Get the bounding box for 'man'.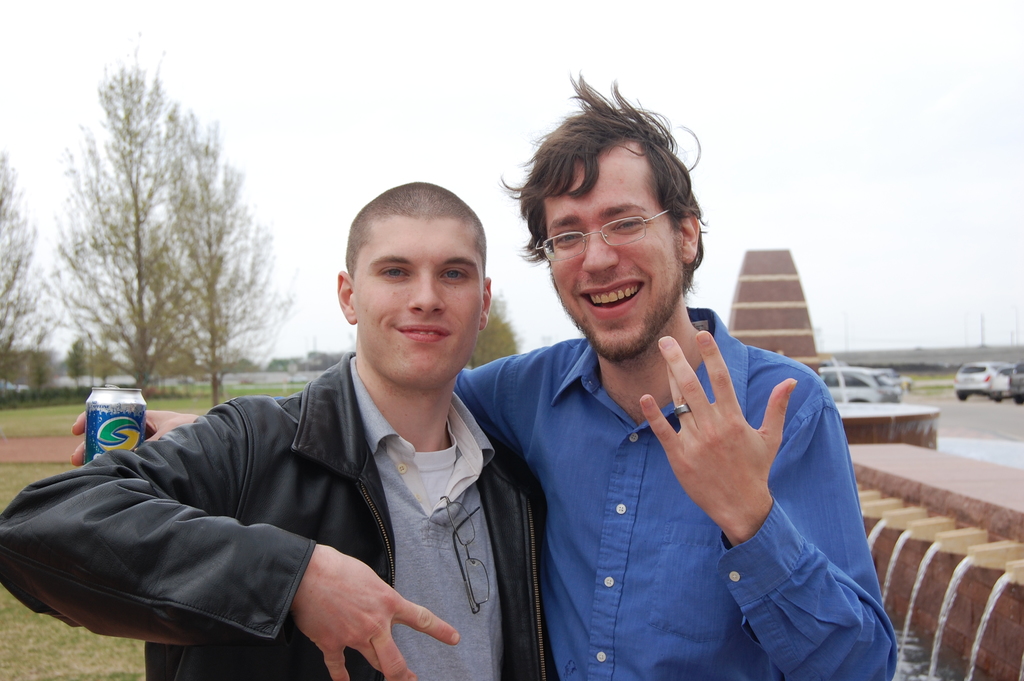
x1=0 y1=180 x2=559 y2=680.
